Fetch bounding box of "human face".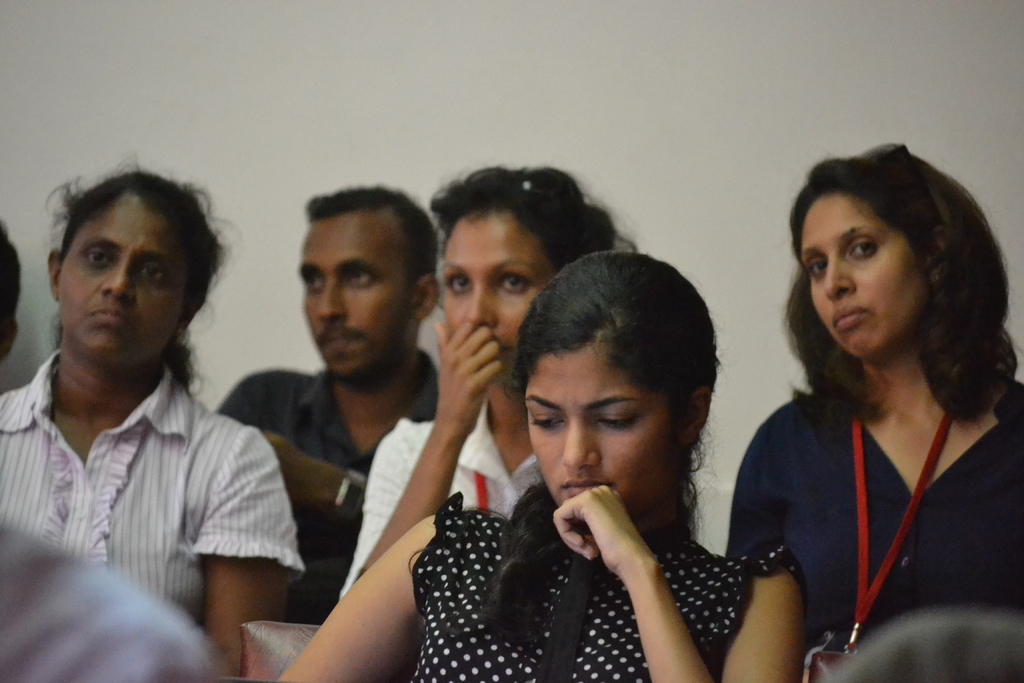
Bbox: [799,185,922,363].
